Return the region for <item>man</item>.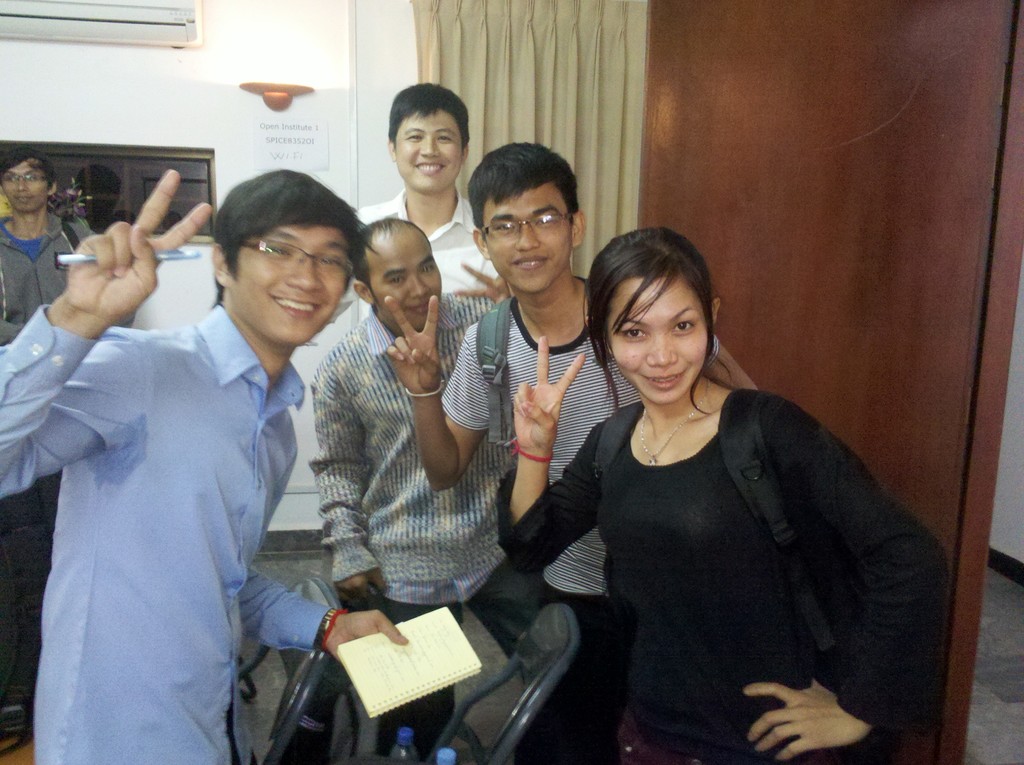
386, 141, 758, 764.
